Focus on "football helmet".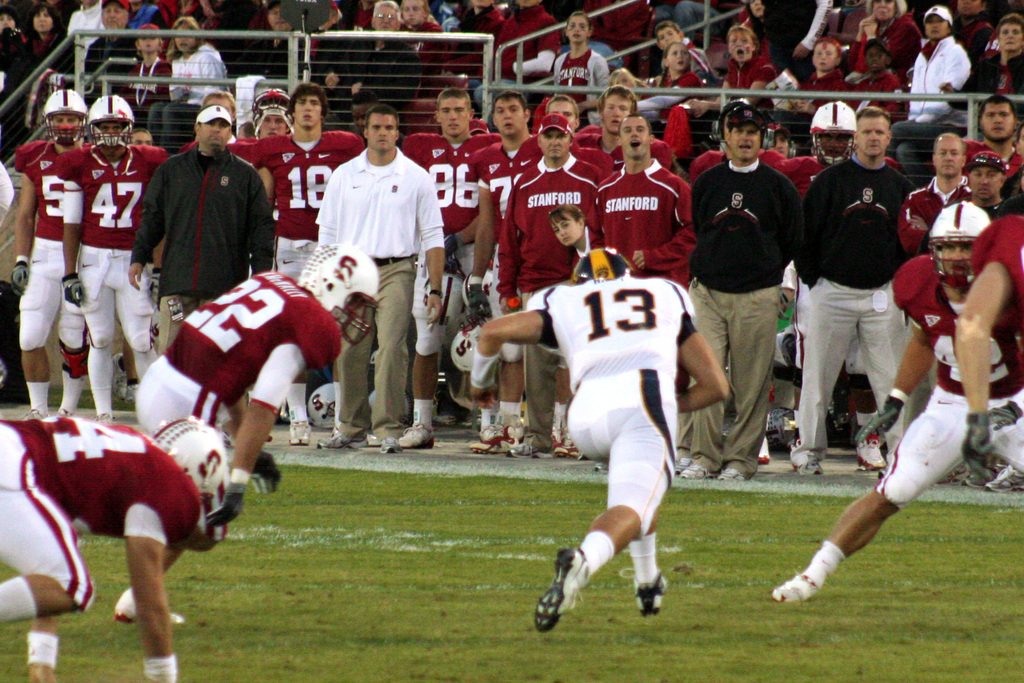
Focused at locate(294, 238, 383, 350).
